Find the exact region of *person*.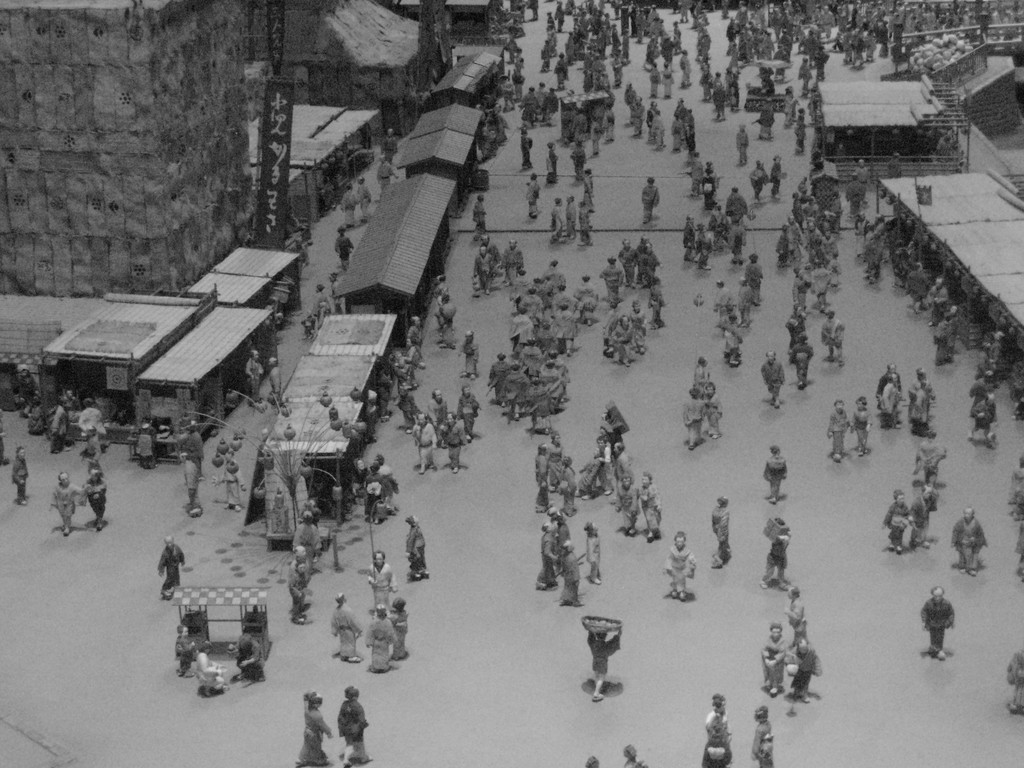
Exact region: region(785, 586, 805, 643).
